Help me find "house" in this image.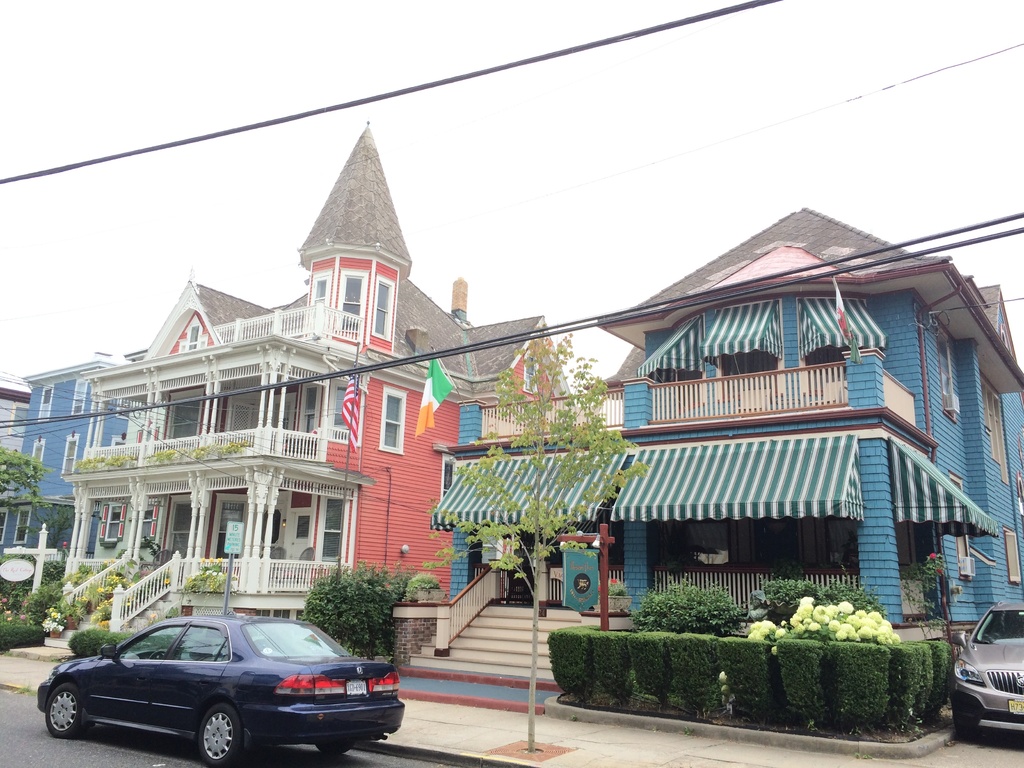
Found it: [0,369,34,557].
